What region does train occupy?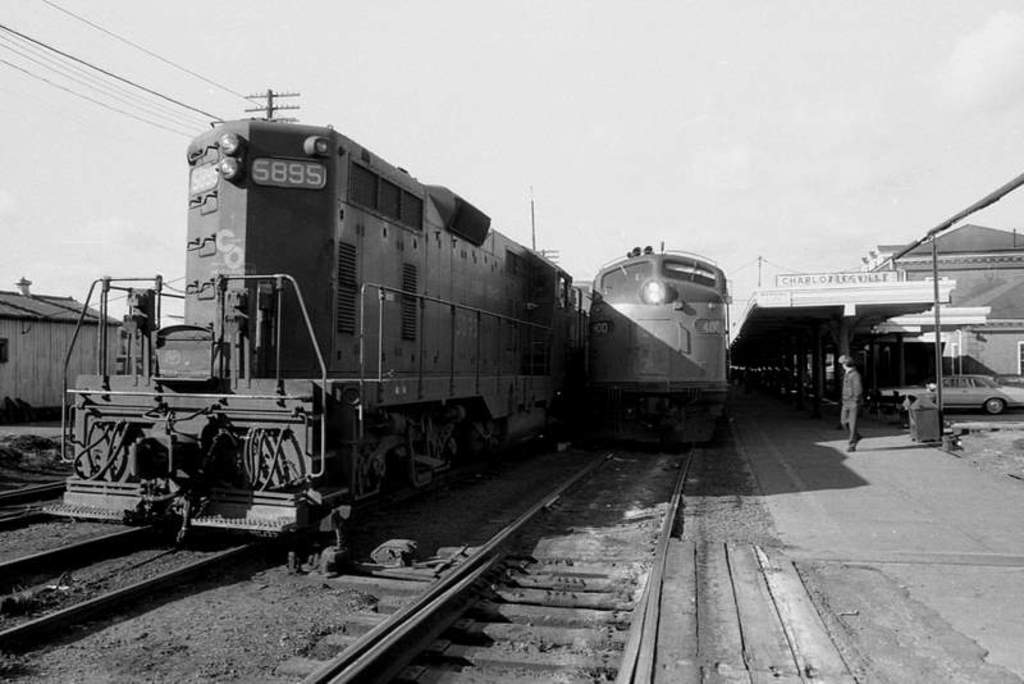
[x1=590, y1=240, x2=736, y2=443].
